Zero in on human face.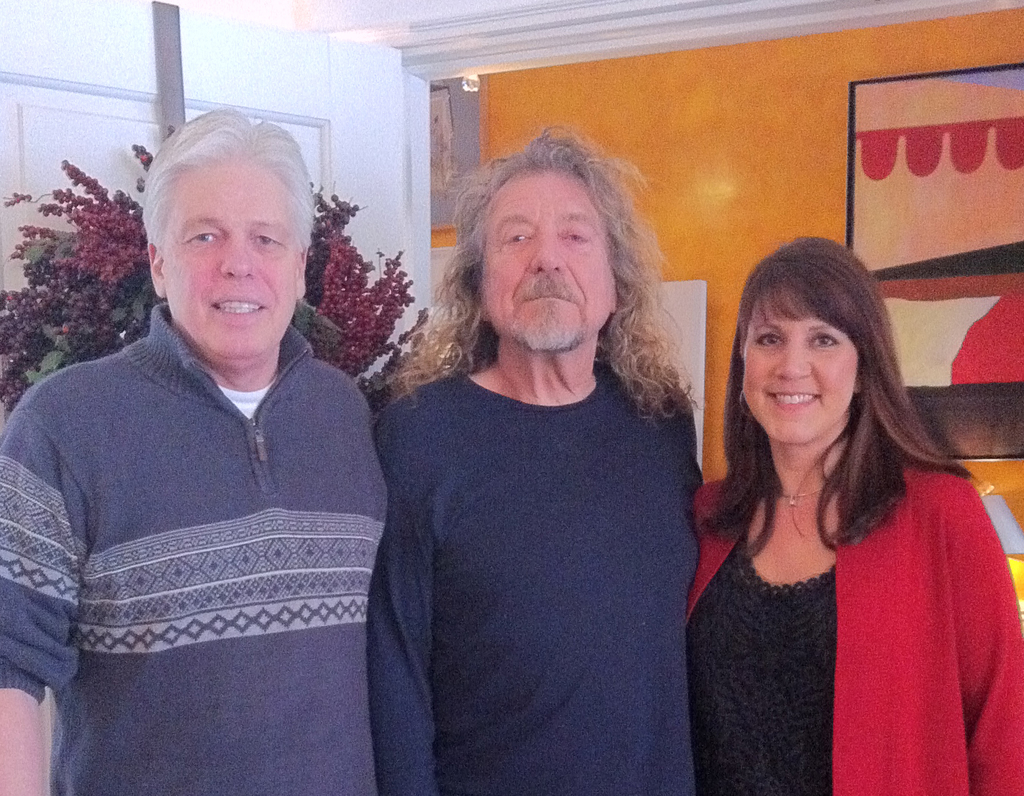
Zeroed in: (x1=158, y1=160, x2=299, y2=357).
